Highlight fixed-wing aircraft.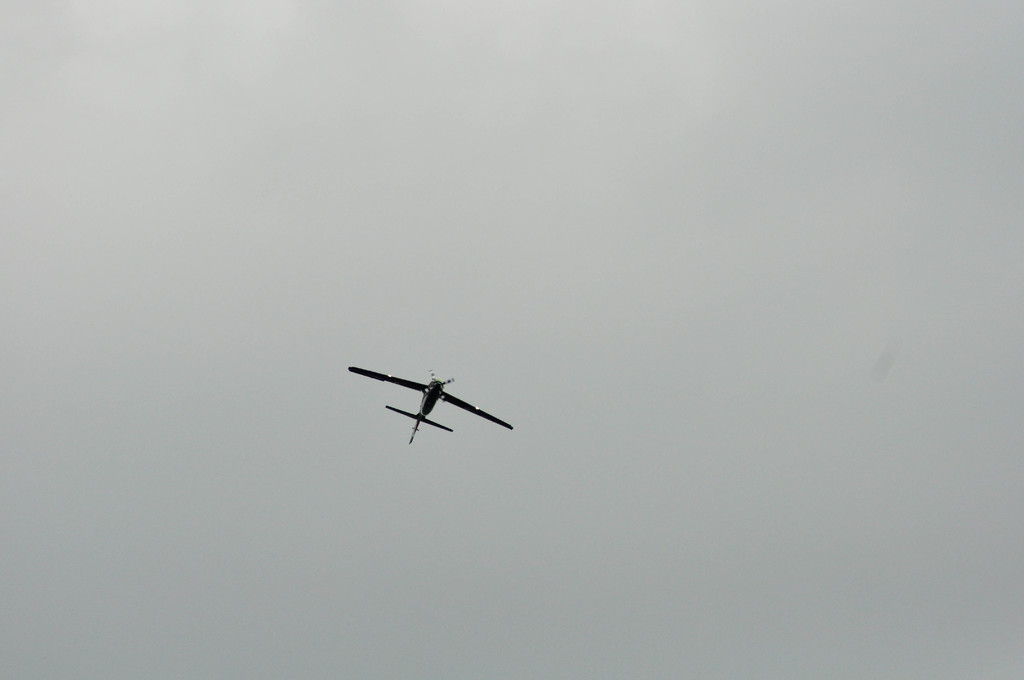
Highlighted region: select_region(348, 369, 513, 448).
